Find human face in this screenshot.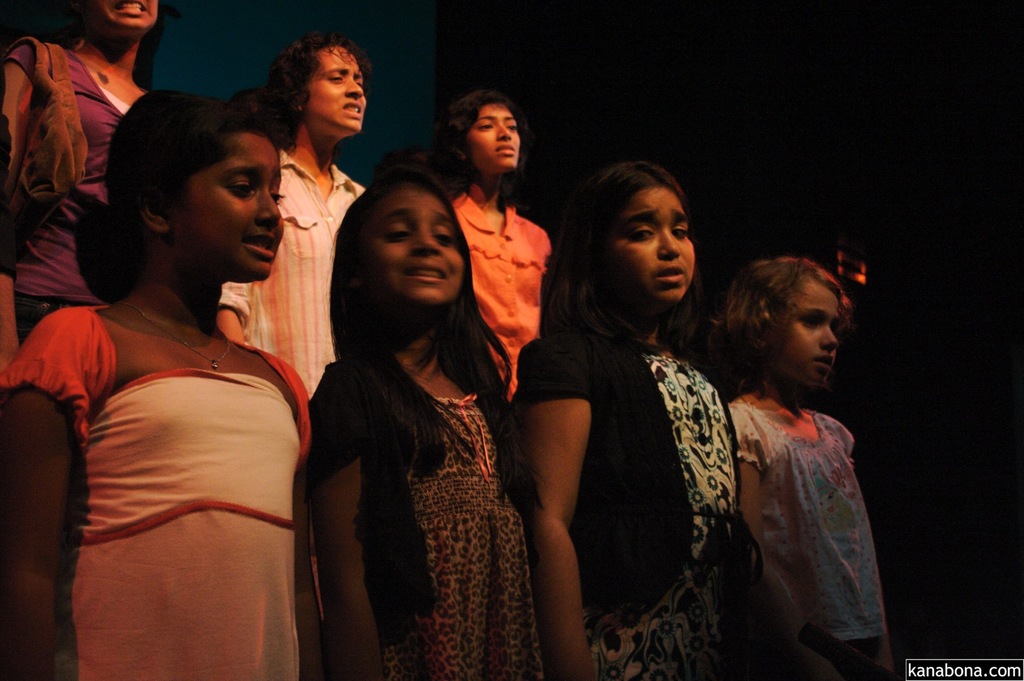
The bounding box for human face is 604,196,700,315.
